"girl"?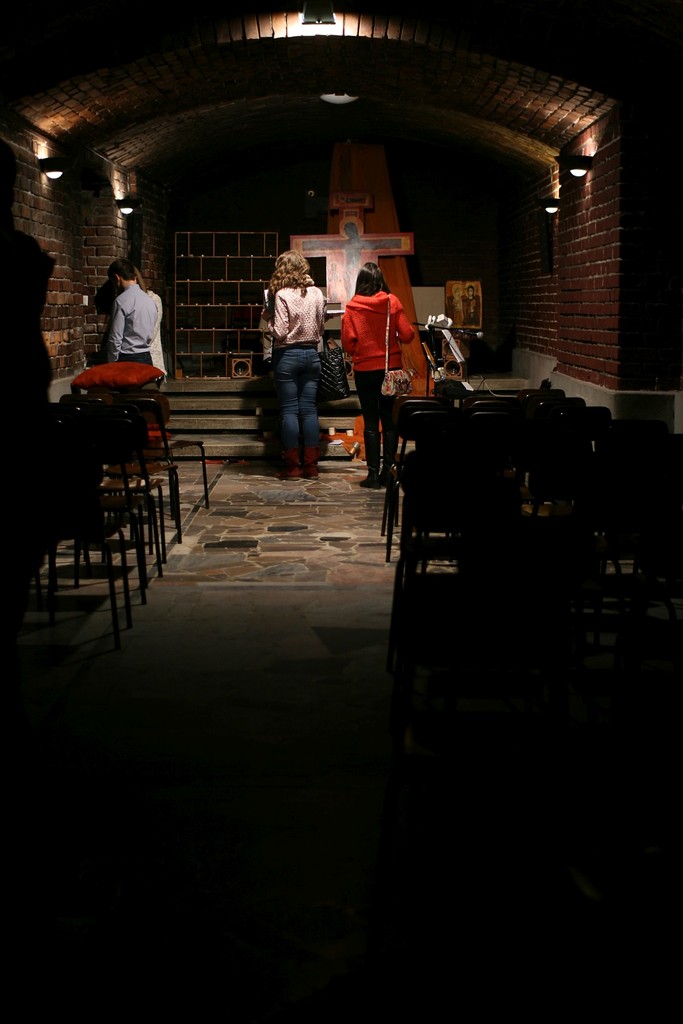
x1=265 y1=248 x2=330 y2=474
